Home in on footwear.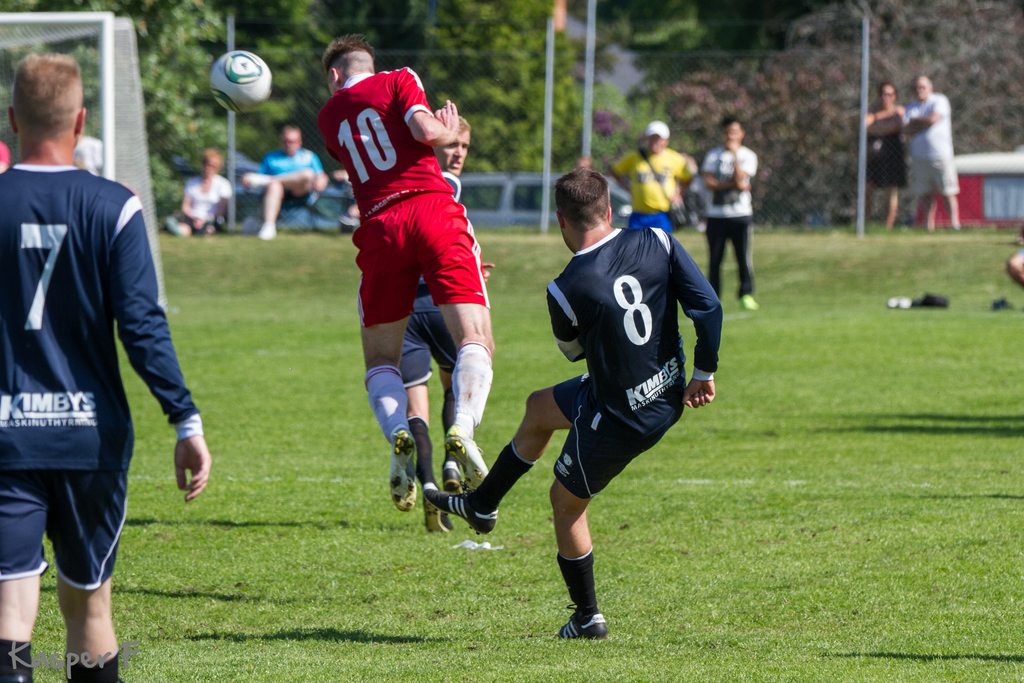
Homed in at 441,463,459,484.
